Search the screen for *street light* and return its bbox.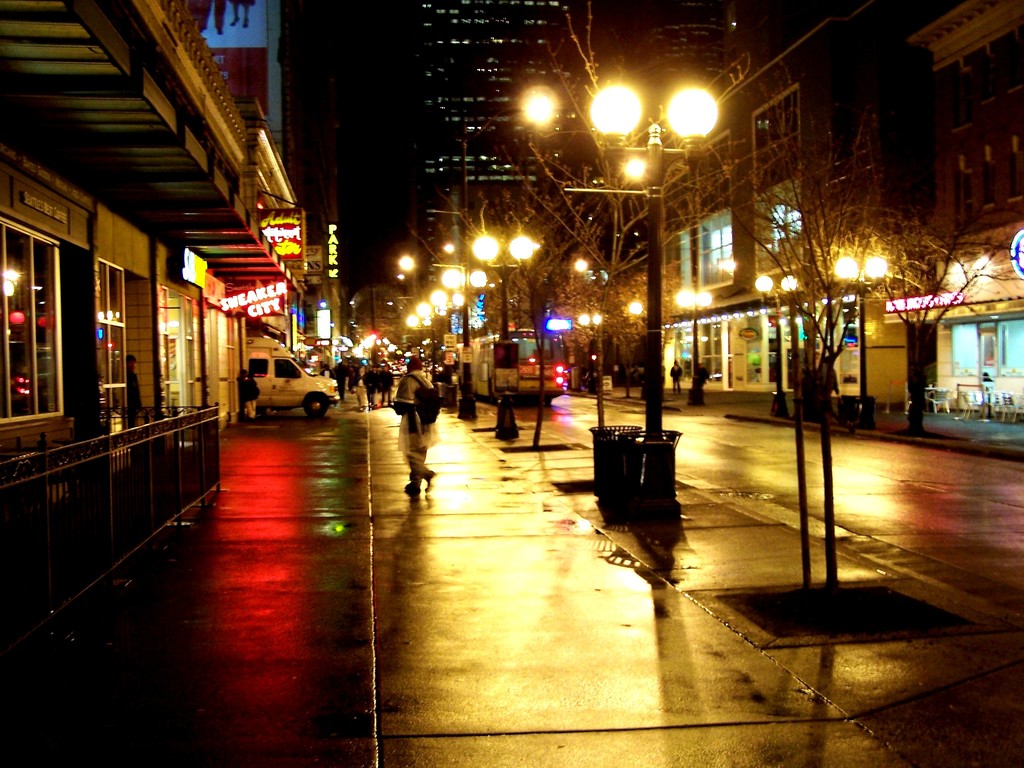
Found: bbox=[519, 84, 724, 509].
